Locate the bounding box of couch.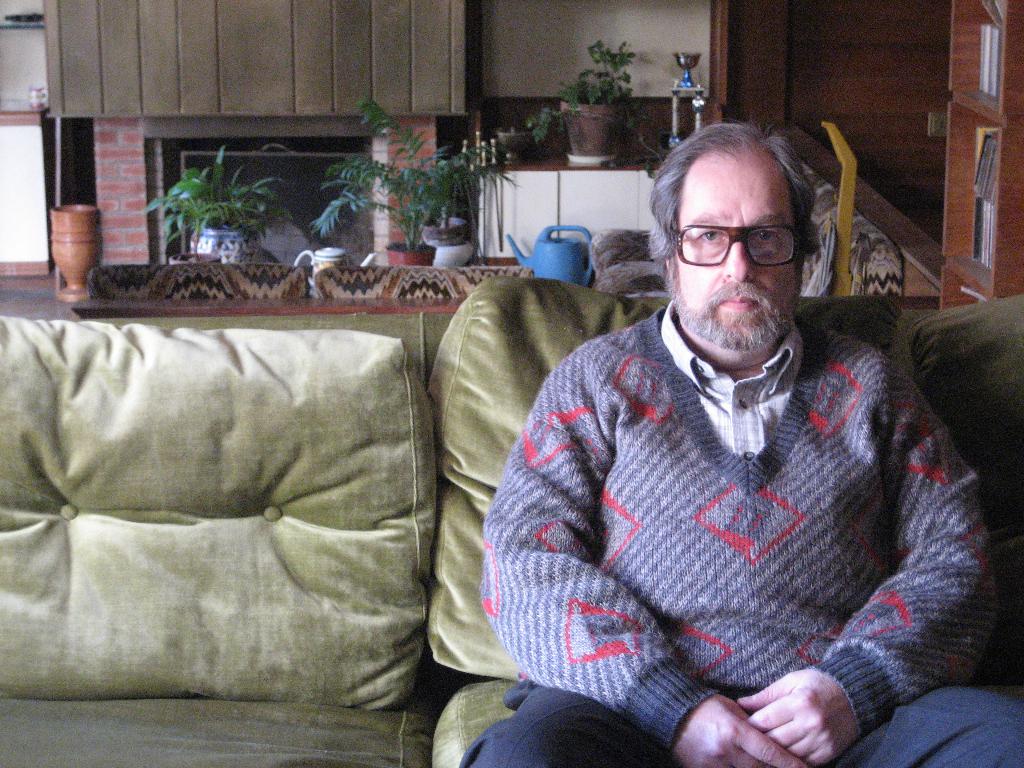
Bounding box: (0,279,1023,767).
